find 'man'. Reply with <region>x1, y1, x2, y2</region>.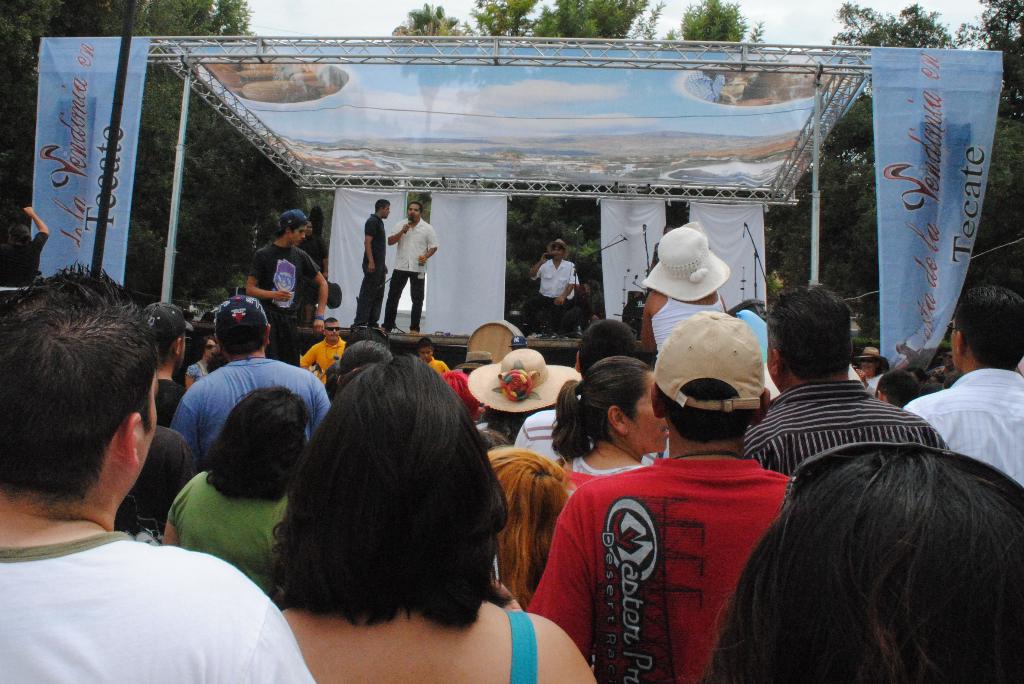
<region>300, 318, 346, 387</region>.
